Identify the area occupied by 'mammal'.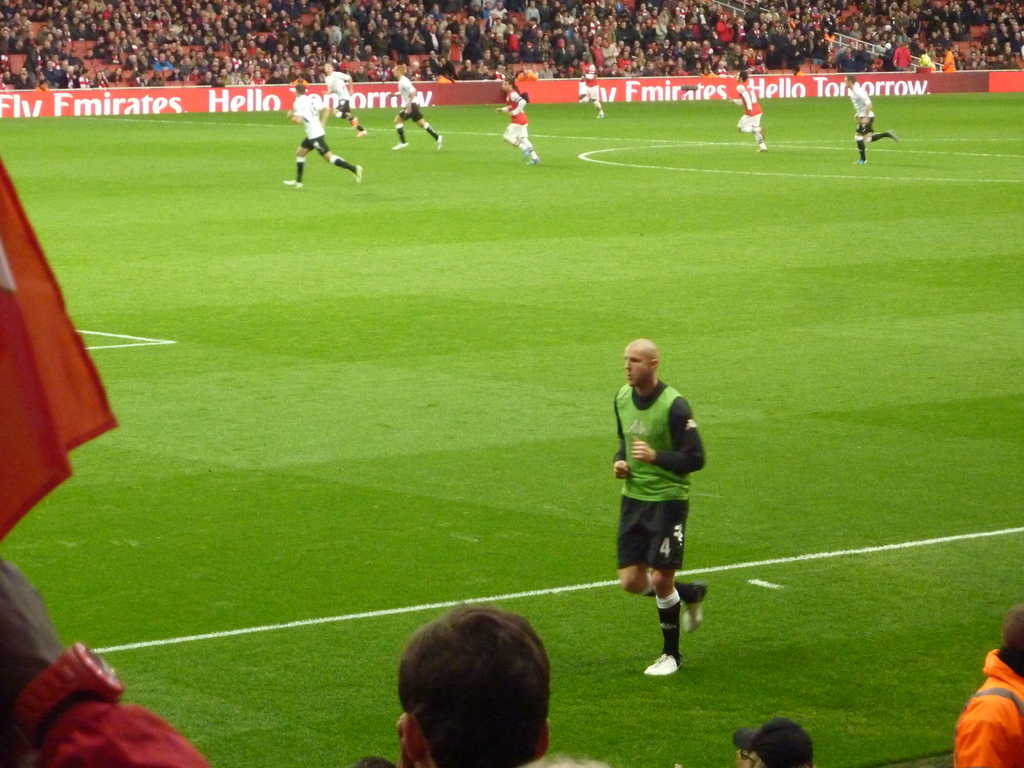
Area: pyautogui.locateOnScreen(730, 717, 812, 767).
